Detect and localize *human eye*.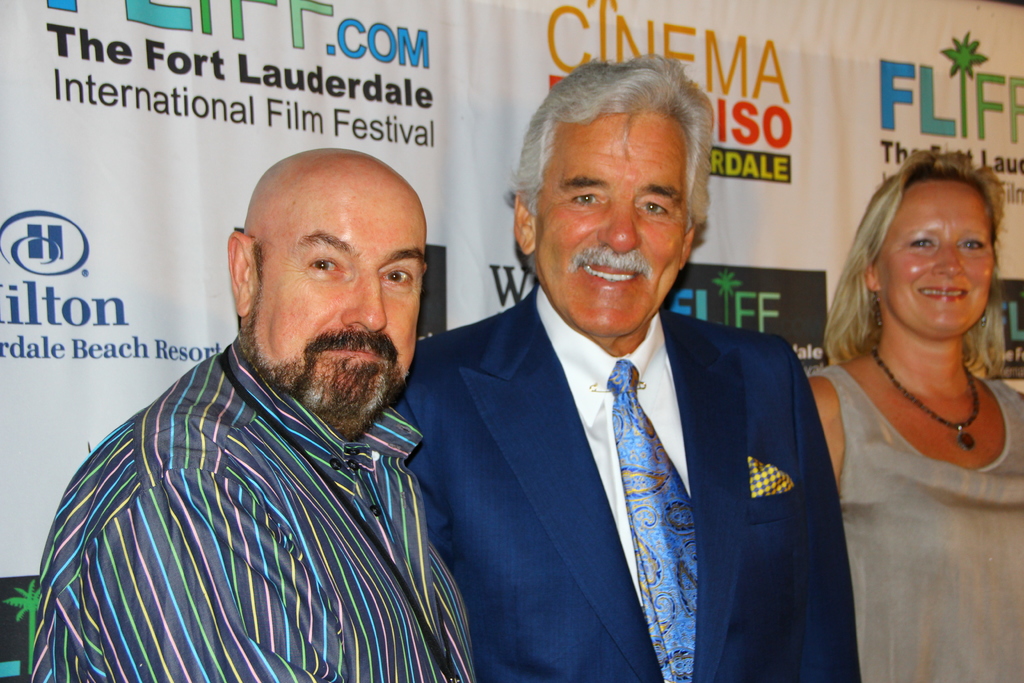
Localized at <box>906,233,938,254</box>.
